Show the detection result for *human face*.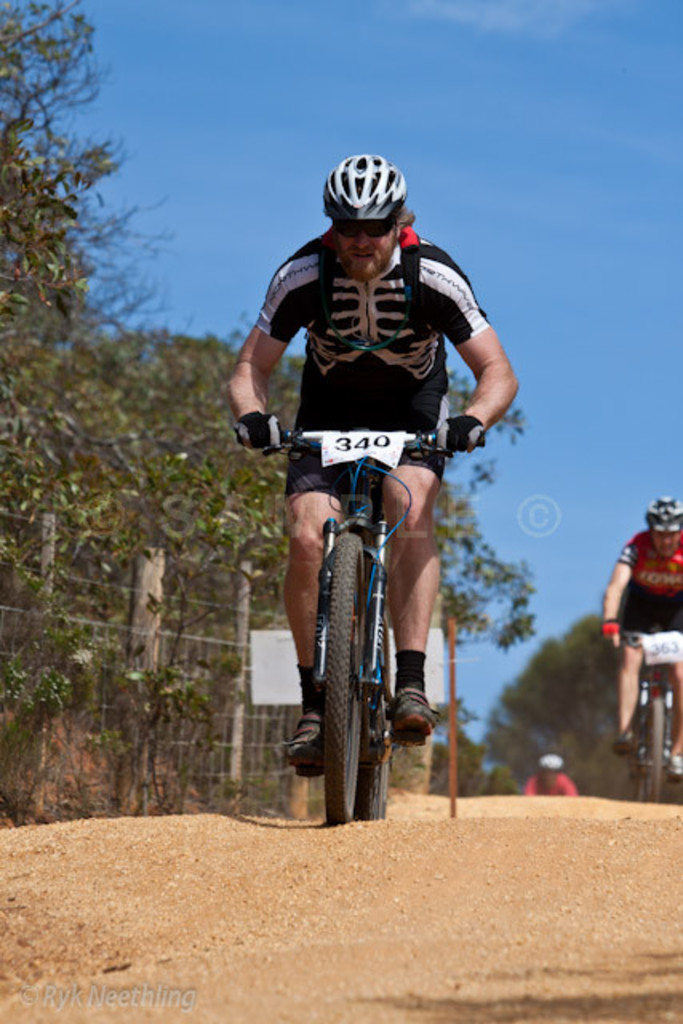
<bbox>653, 533, 677, 558</bbox>.
